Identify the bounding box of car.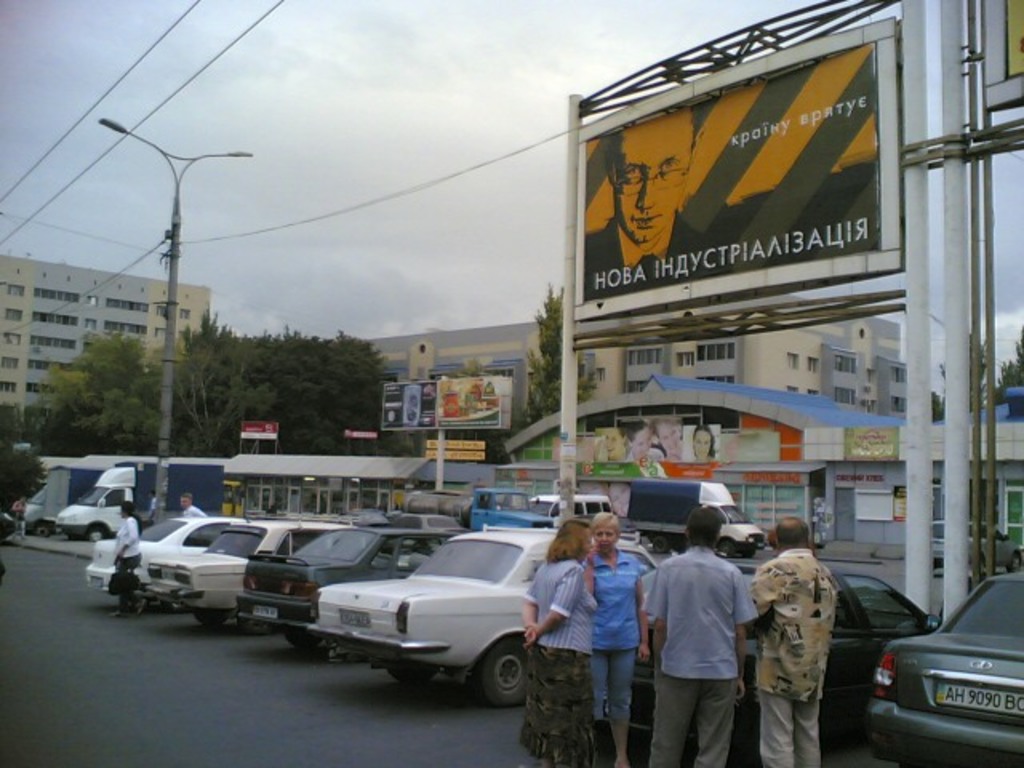
bbox(632, 552, 947, 760).
